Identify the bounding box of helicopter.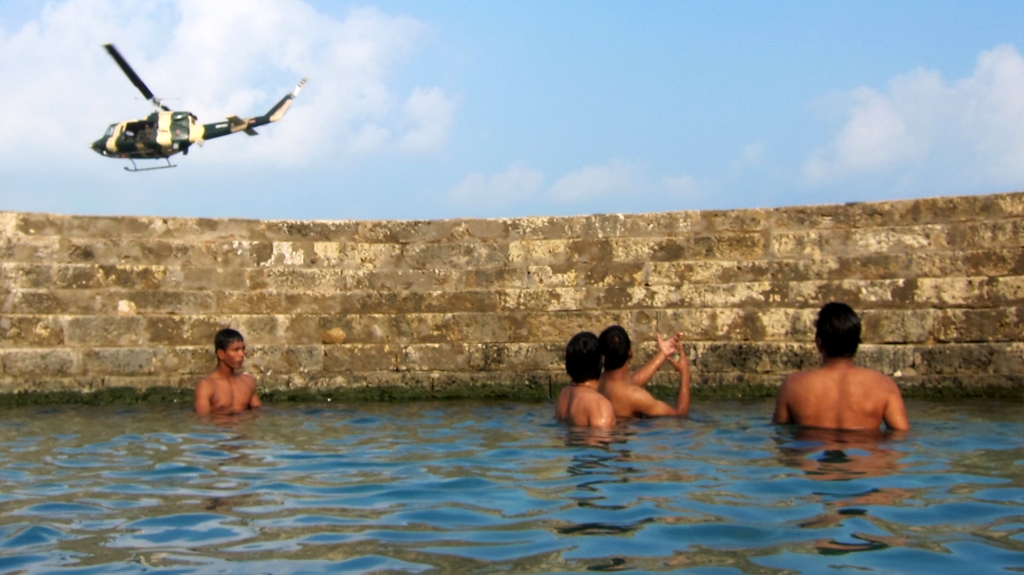
(x1=76, y1=40, x2=307, y2=169).
